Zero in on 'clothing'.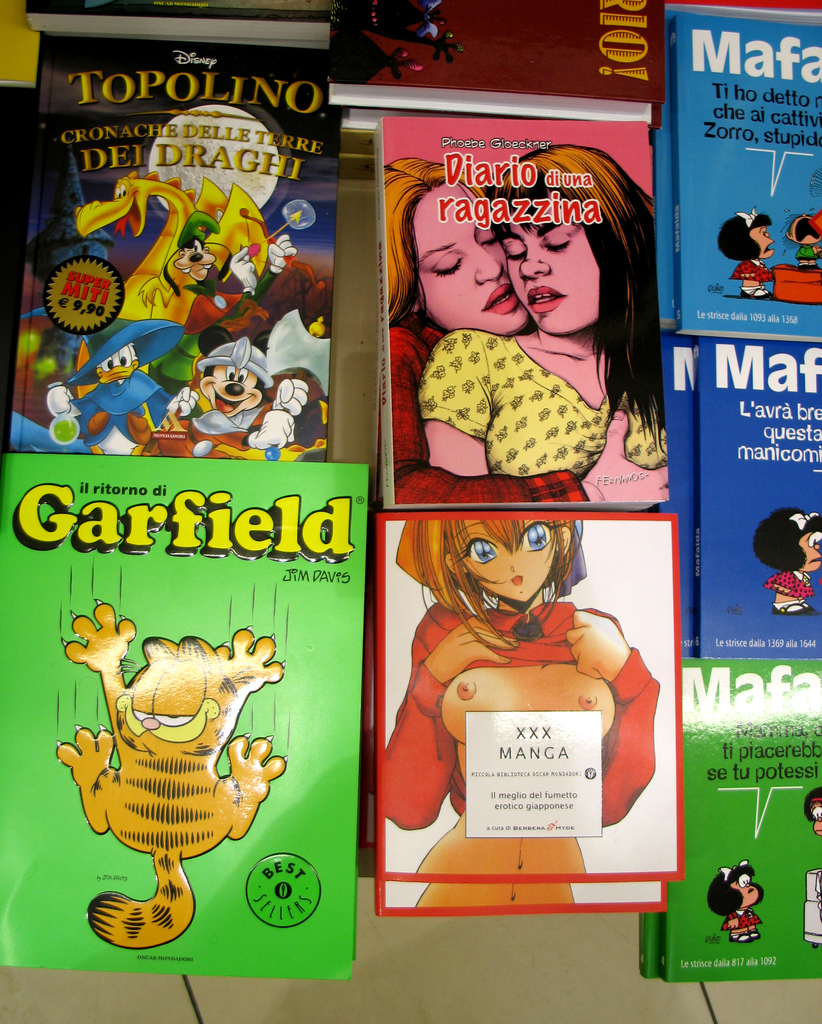
Zeroed in: 186/266/278/335.
